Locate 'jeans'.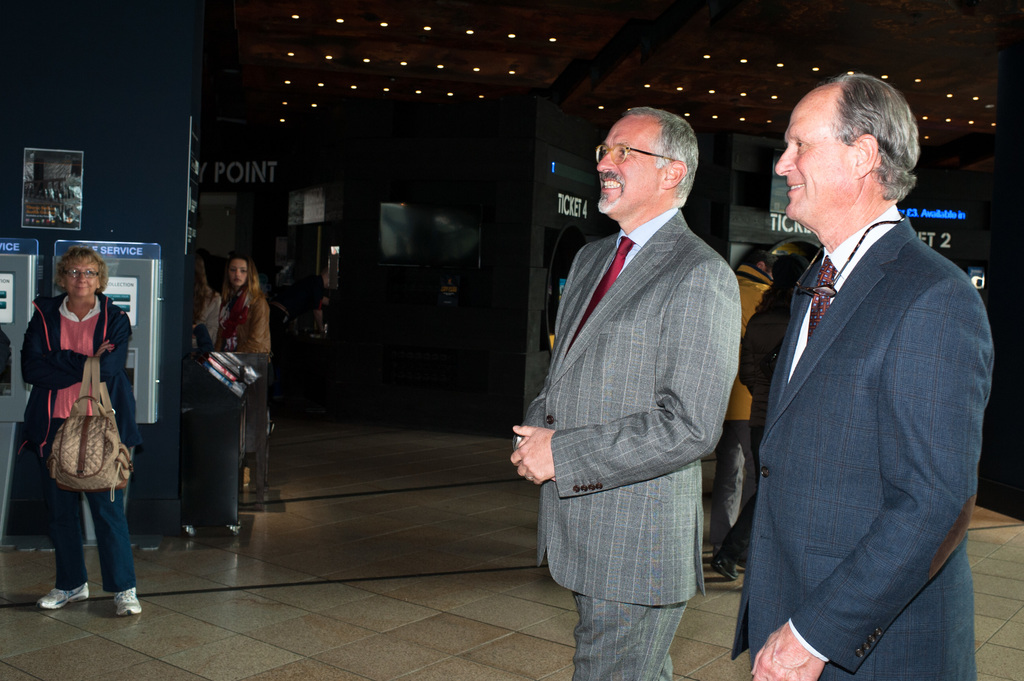
Bounding box: x1=37, y1=443, x2=136, y2=590.
